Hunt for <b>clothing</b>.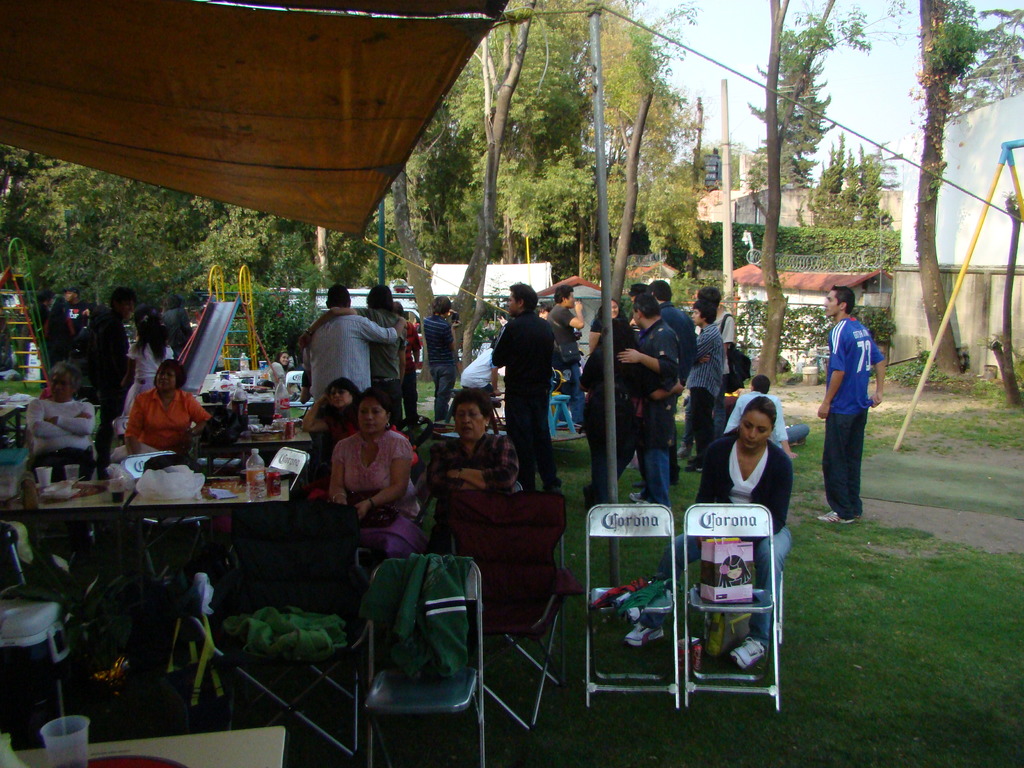
Hunted down at [392,316,419,427].
